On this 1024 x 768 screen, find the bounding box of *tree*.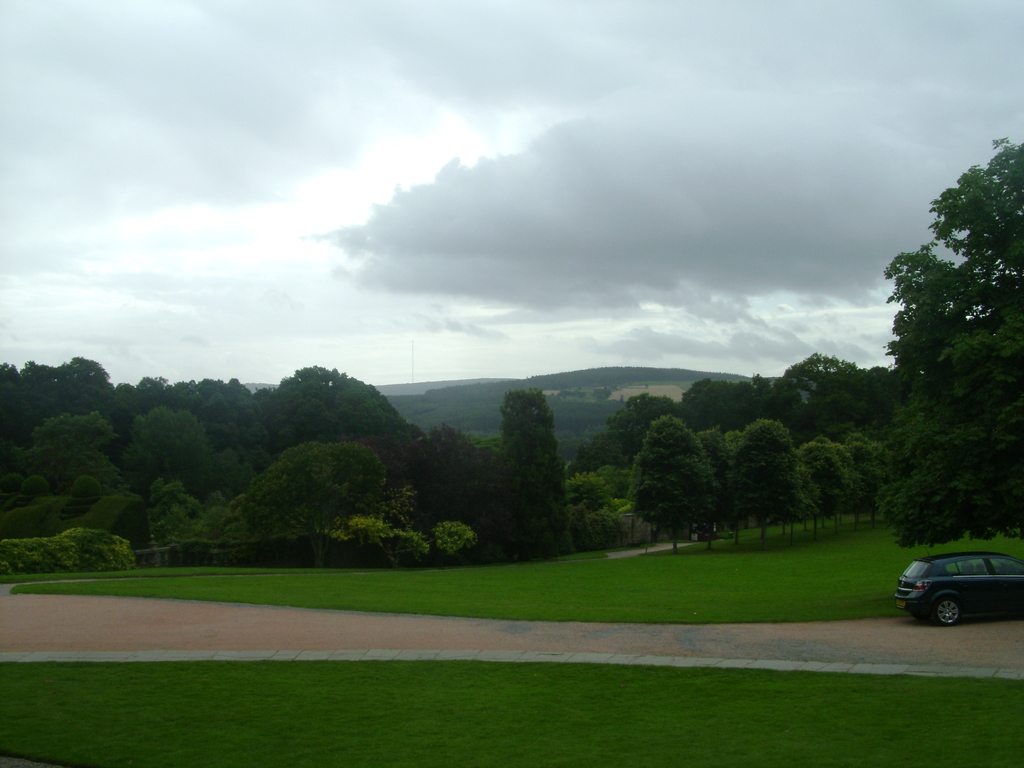
Bounding box: 124 408 215 506.
